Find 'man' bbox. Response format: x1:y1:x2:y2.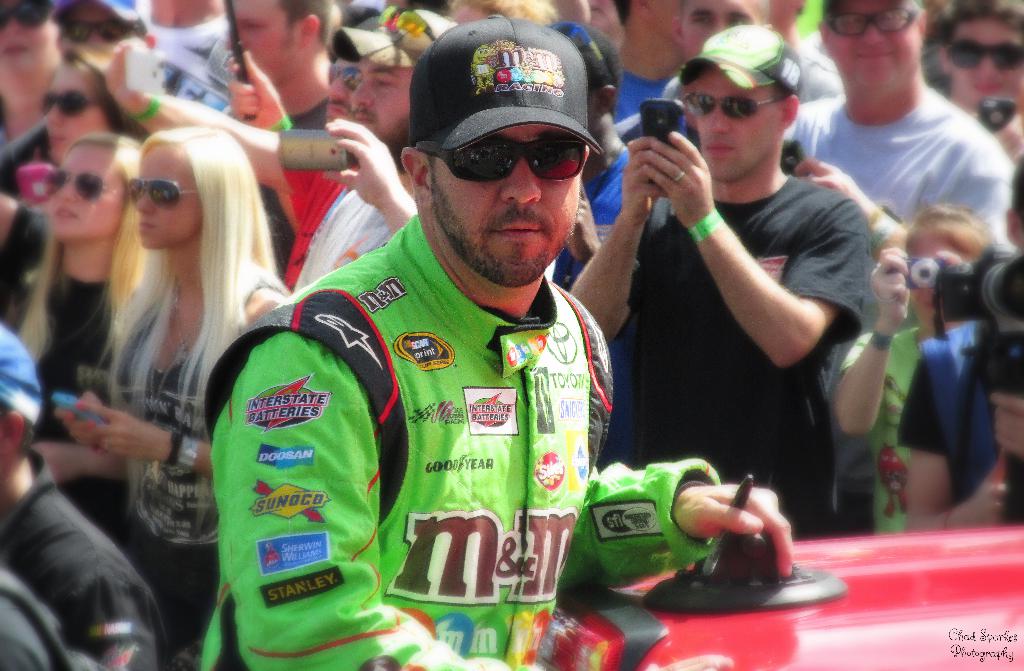
289:54:412:292.
